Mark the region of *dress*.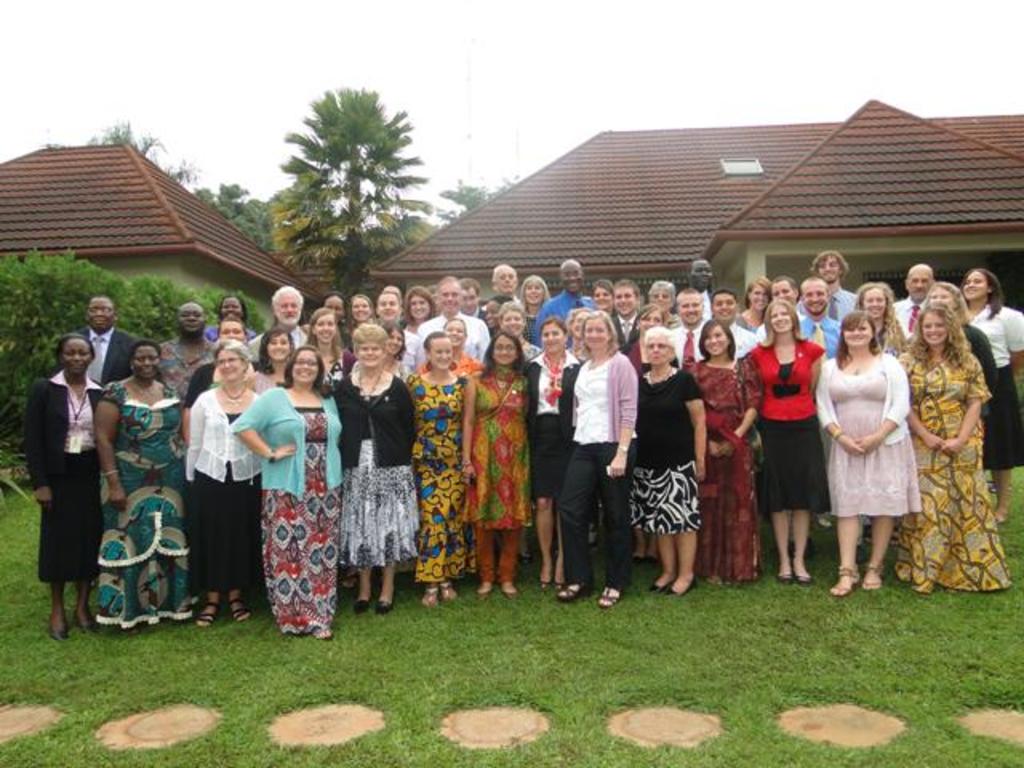
Region: 963,328,1022,467.
